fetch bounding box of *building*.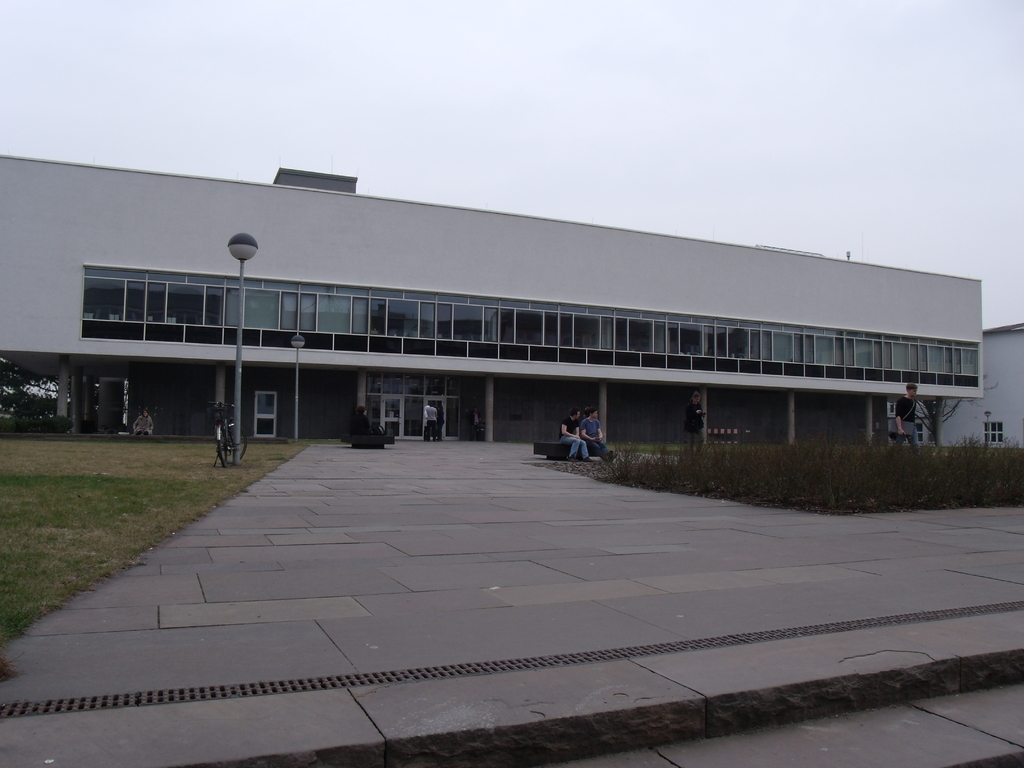
Bbox: 0/152/982/445.
